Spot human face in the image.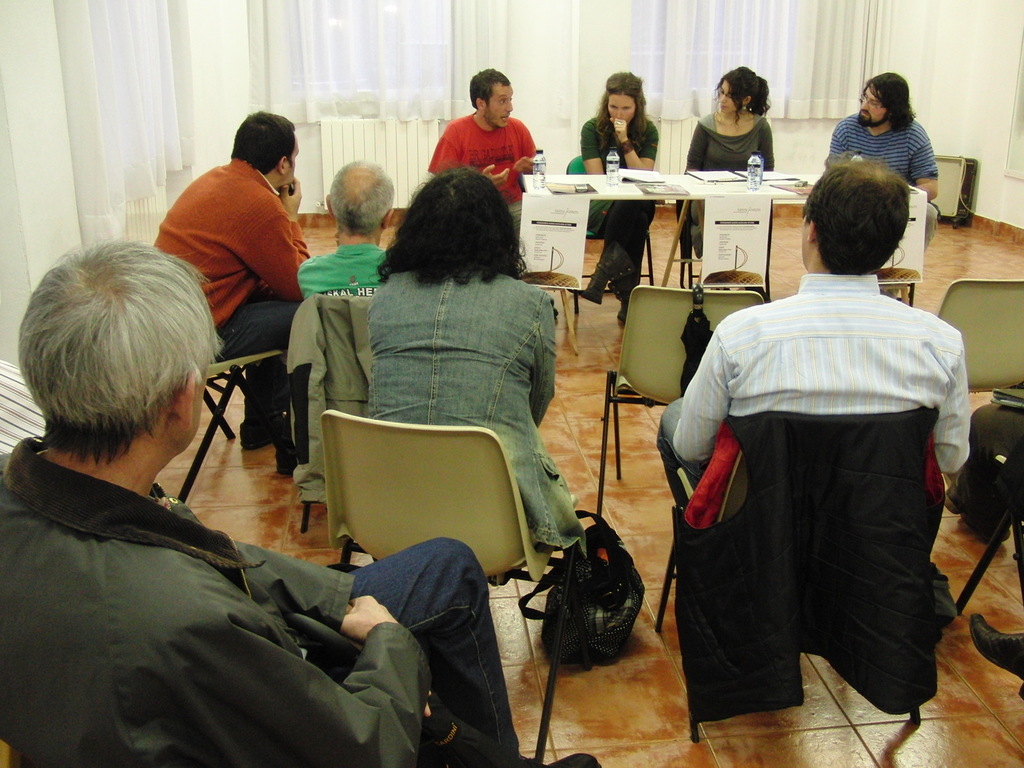
human face found at 716:81:735:116.
